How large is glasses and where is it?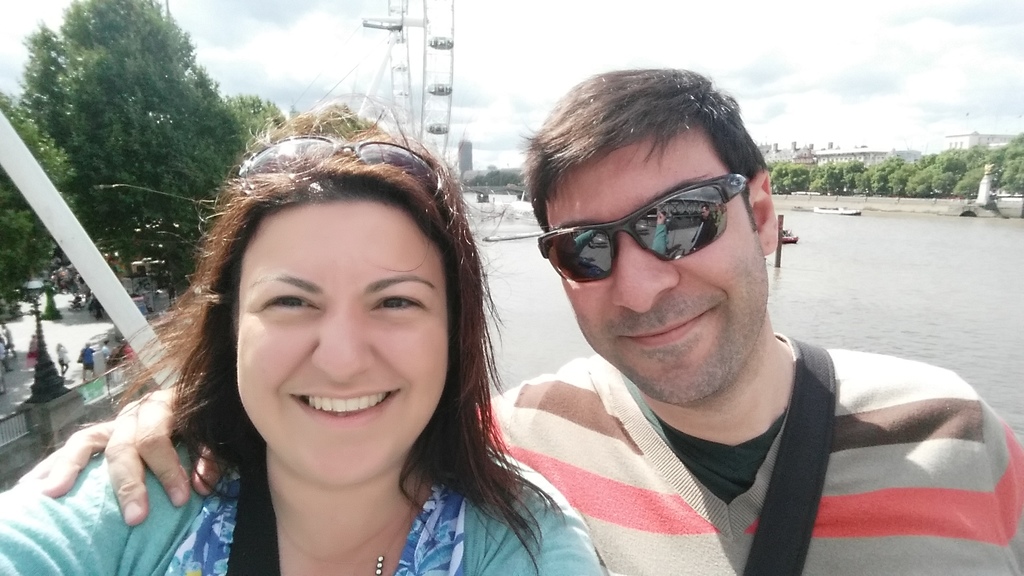
Bounding box: select_region(224, 131, 463, 239).
